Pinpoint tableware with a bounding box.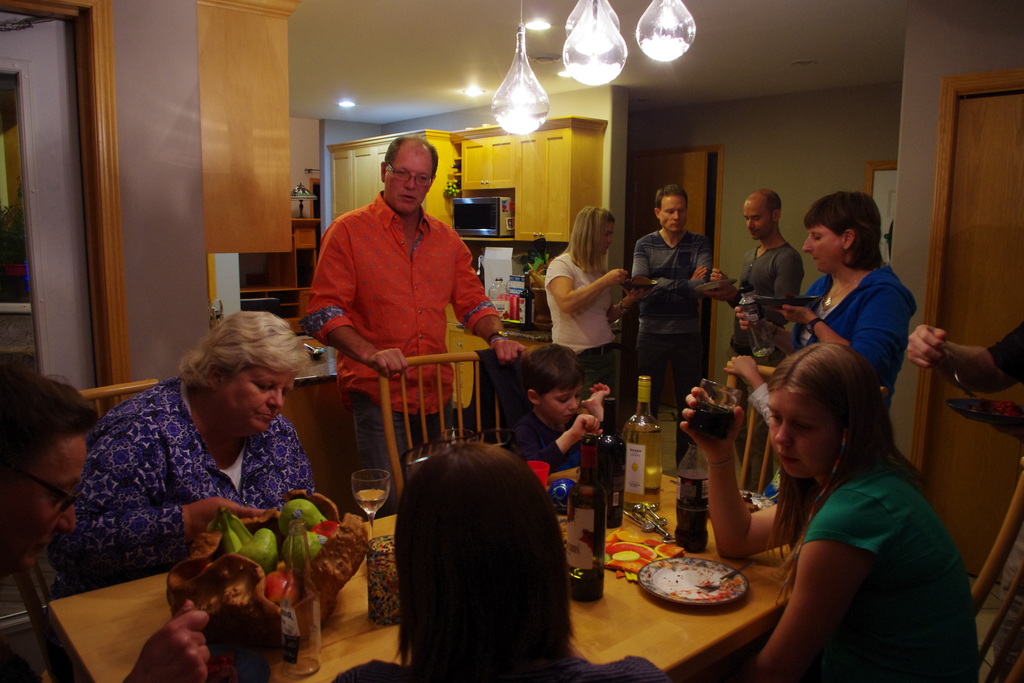
[x1=642, y1=562, x2=756, y2=618].
